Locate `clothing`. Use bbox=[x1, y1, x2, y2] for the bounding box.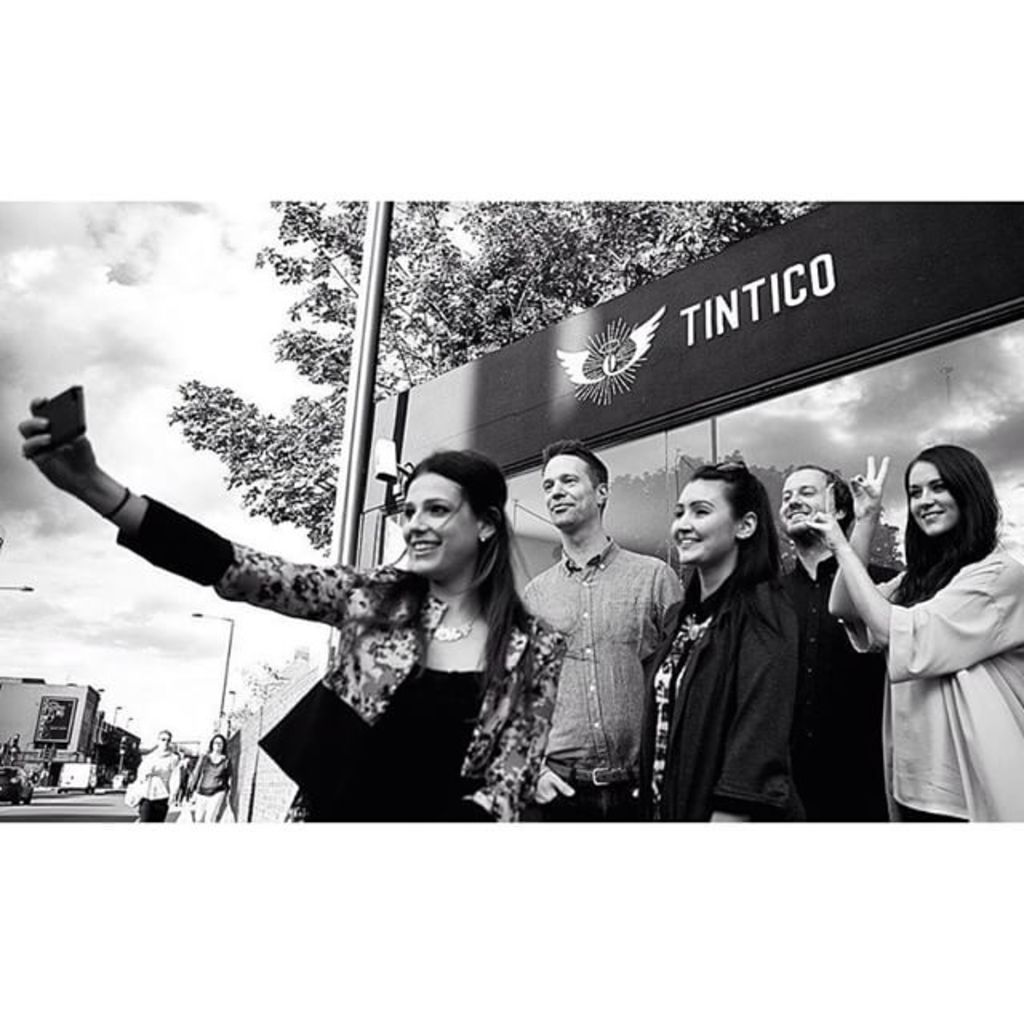
bbox=[134, 749, 187, 827].
